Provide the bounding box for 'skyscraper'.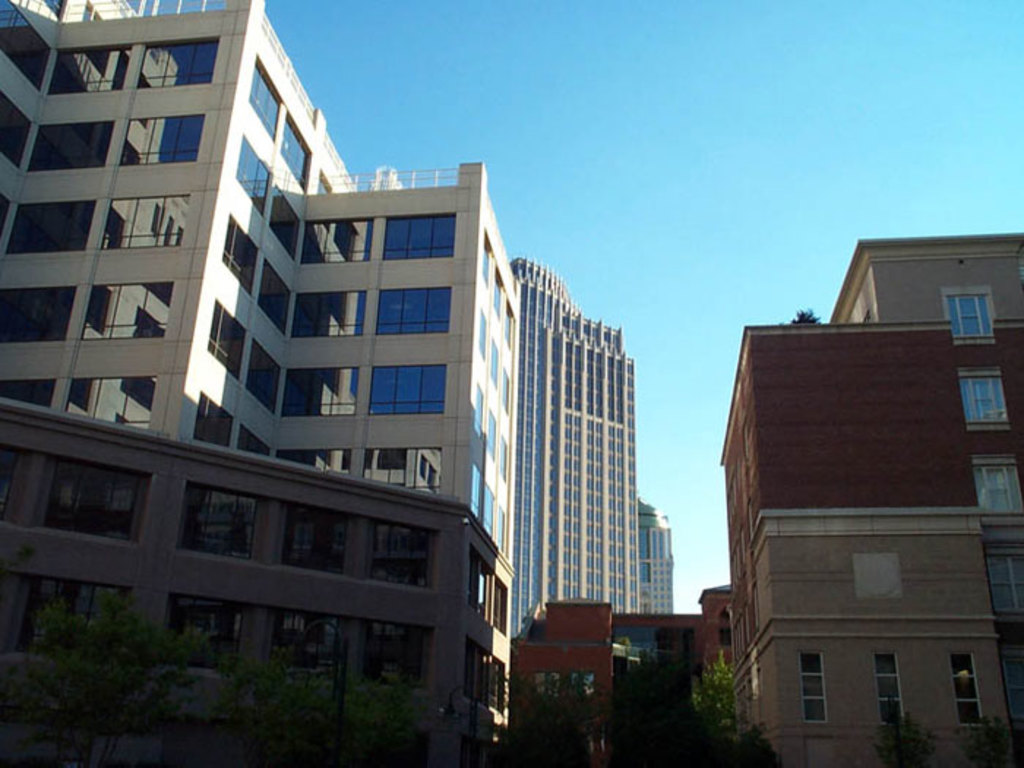
bbox=(0, 4, 524, 767).
